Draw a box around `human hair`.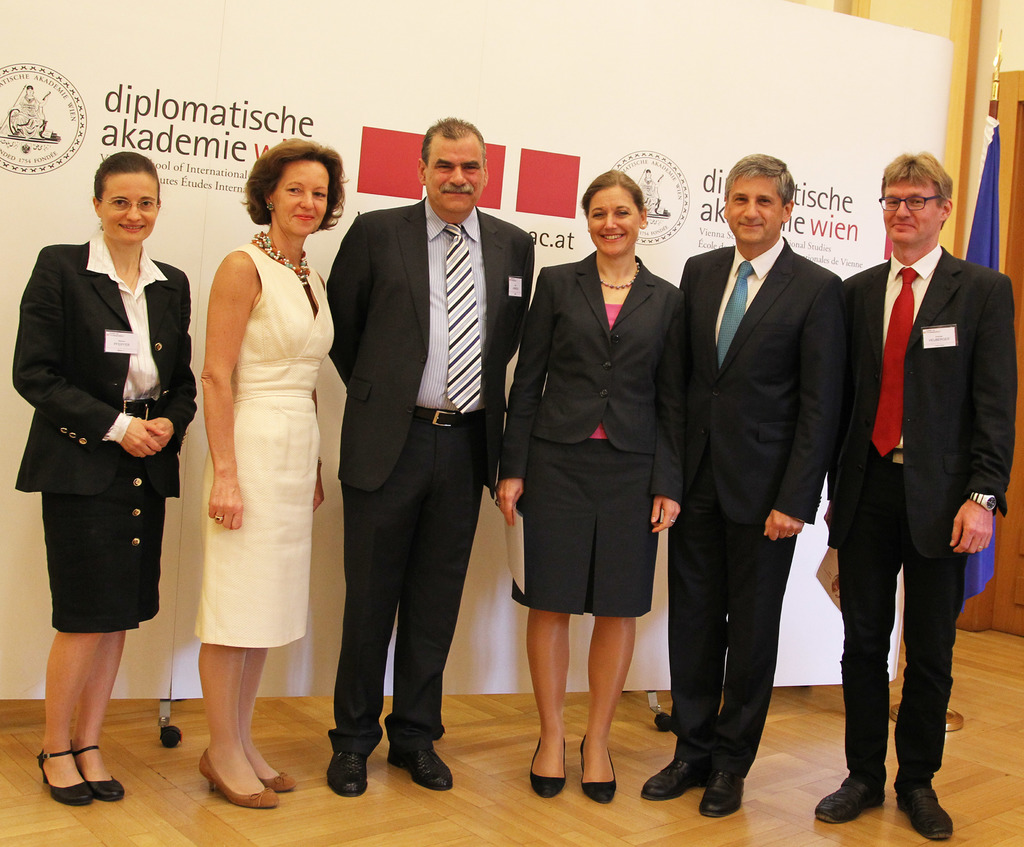
[881,152,961,212].
